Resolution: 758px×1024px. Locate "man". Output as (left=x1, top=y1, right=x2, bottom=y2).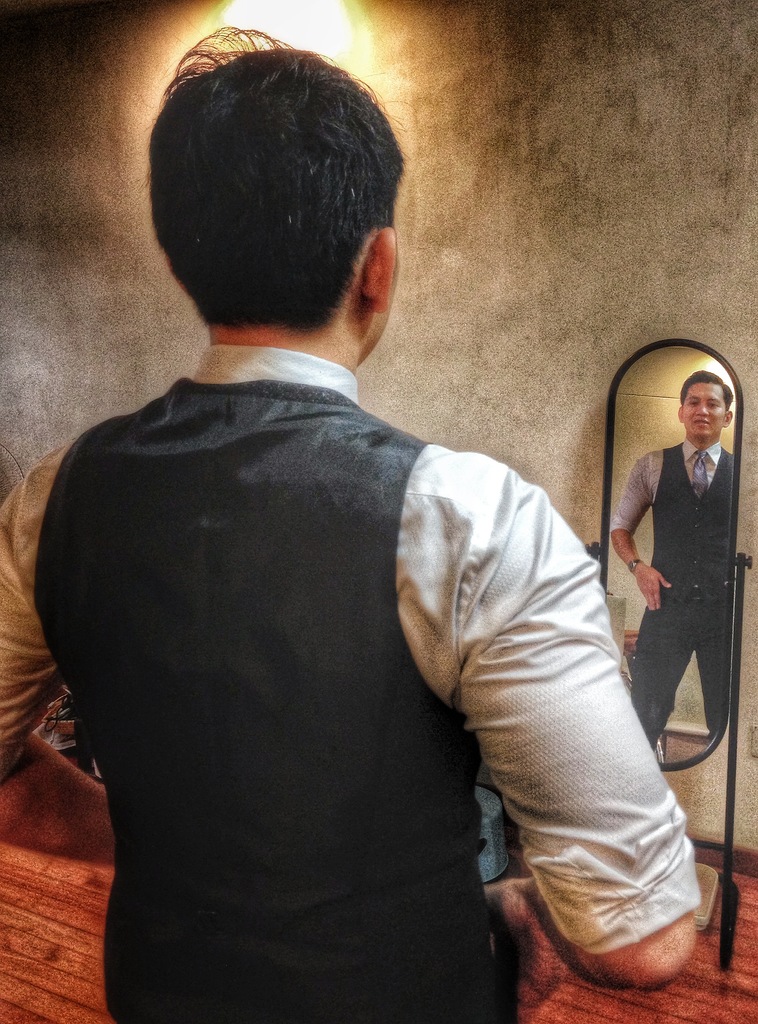
(left=615, top=367, right=726, bottom=753).
